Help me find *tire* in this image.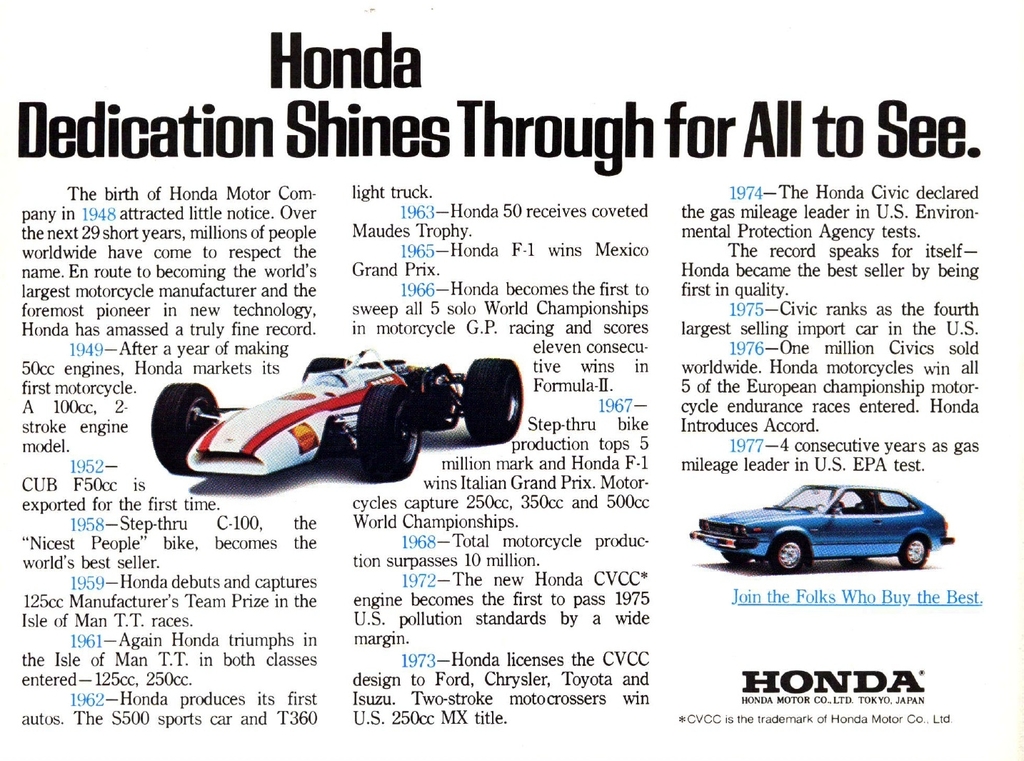
Found it: (773,537,805,575).
